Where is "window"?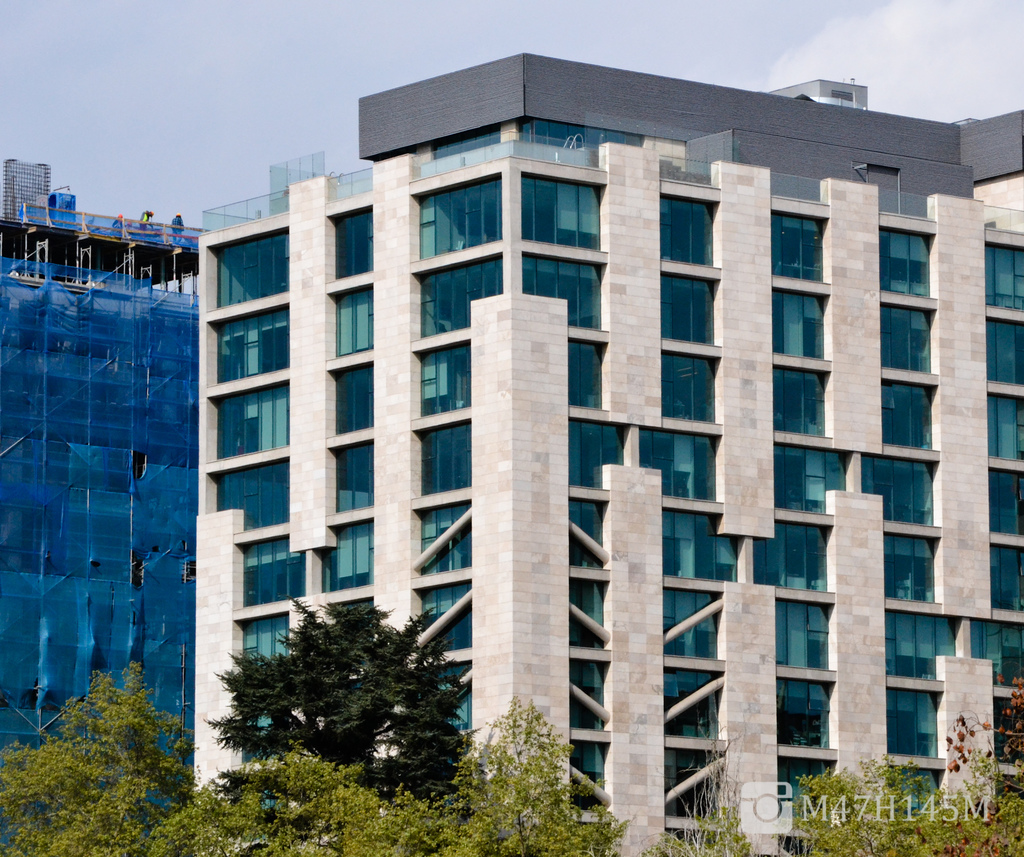
x1=989, y1=463, x2=1023, y2=537.
